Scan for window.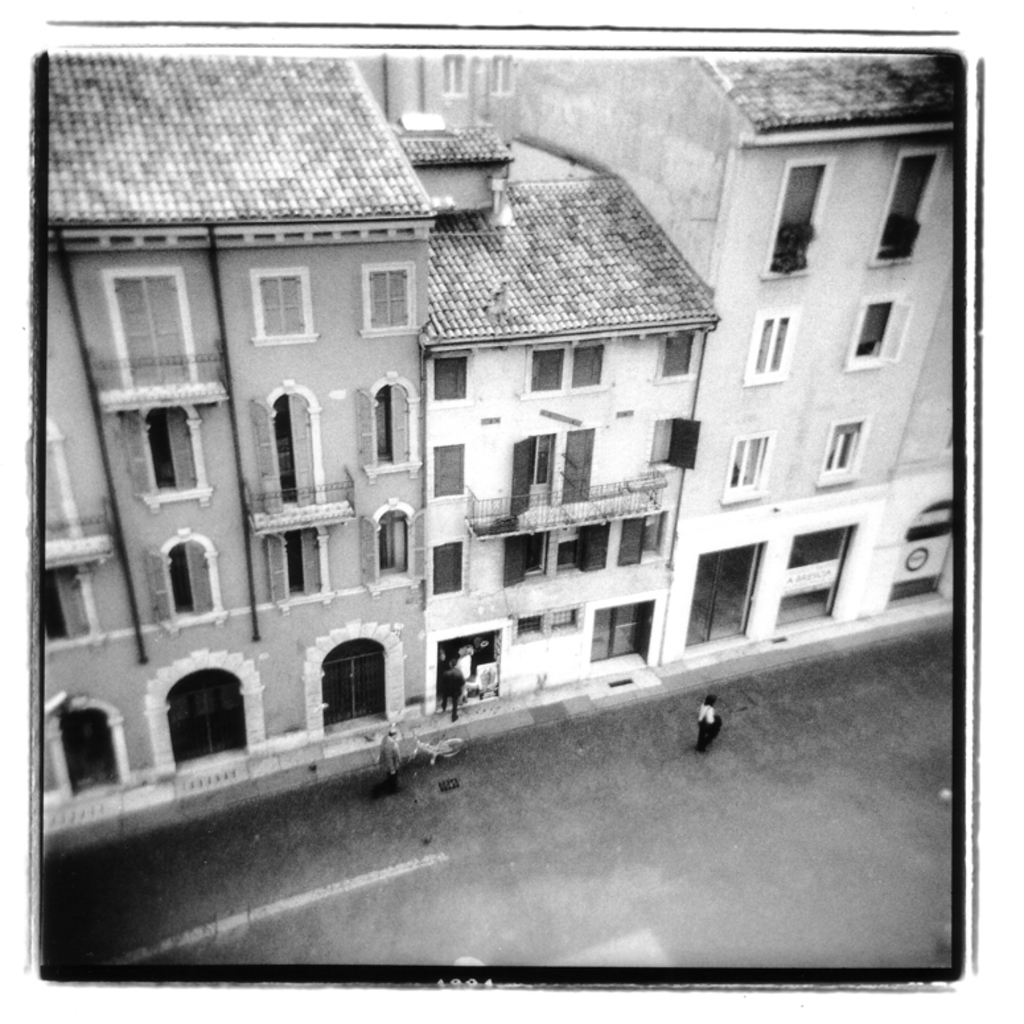
Scan result: box=[847, 287, 906, 373].
